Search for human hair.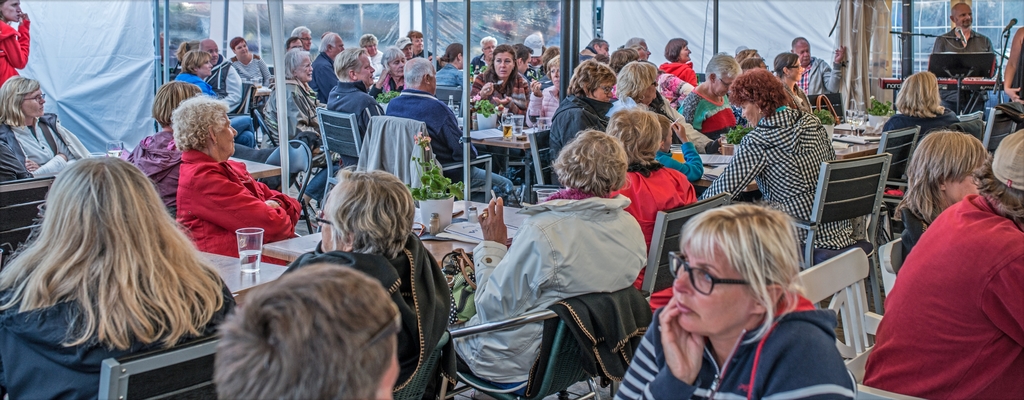
Found at x1=727, y1=67, x2=796, y2=123.
